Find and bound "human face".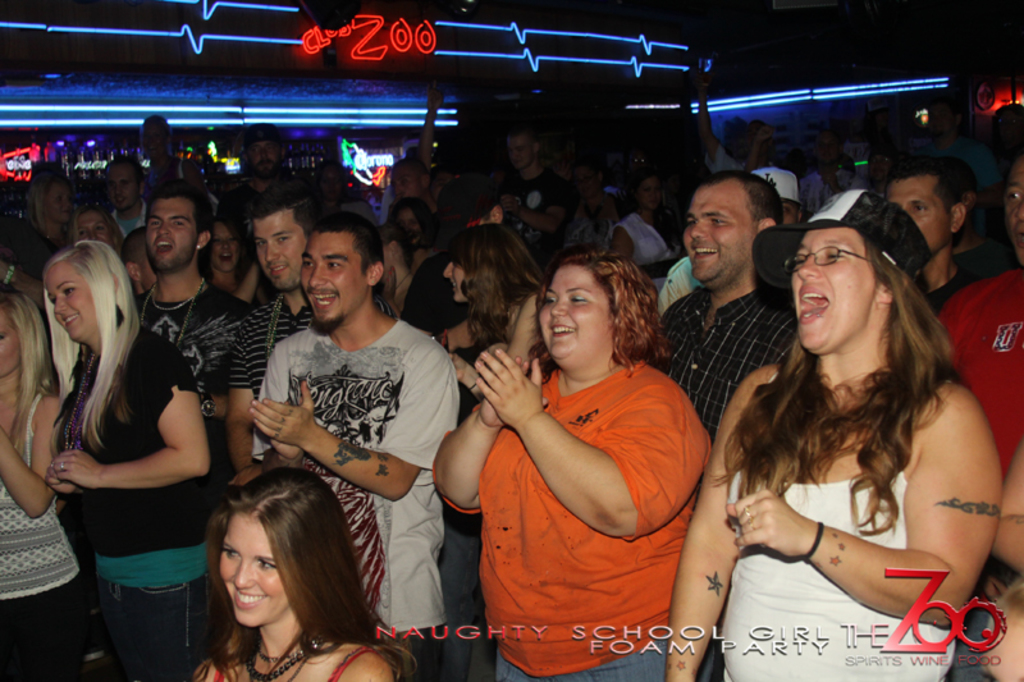
Bound: x1=105 y1=159 x2=136 y2=207.
